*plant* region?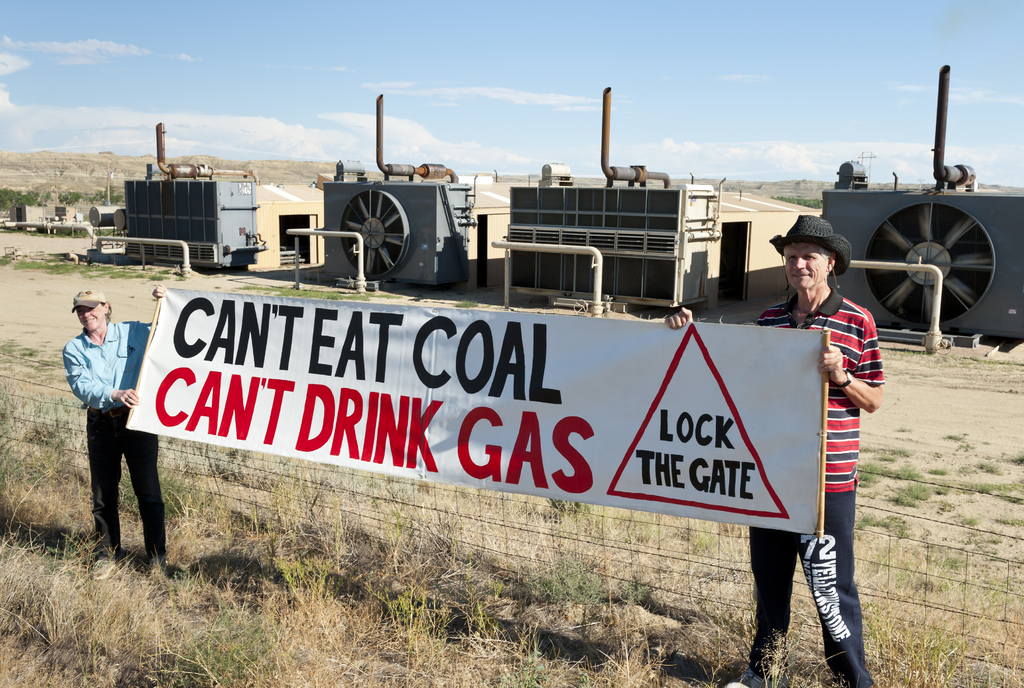
945, 432, 961, 438
